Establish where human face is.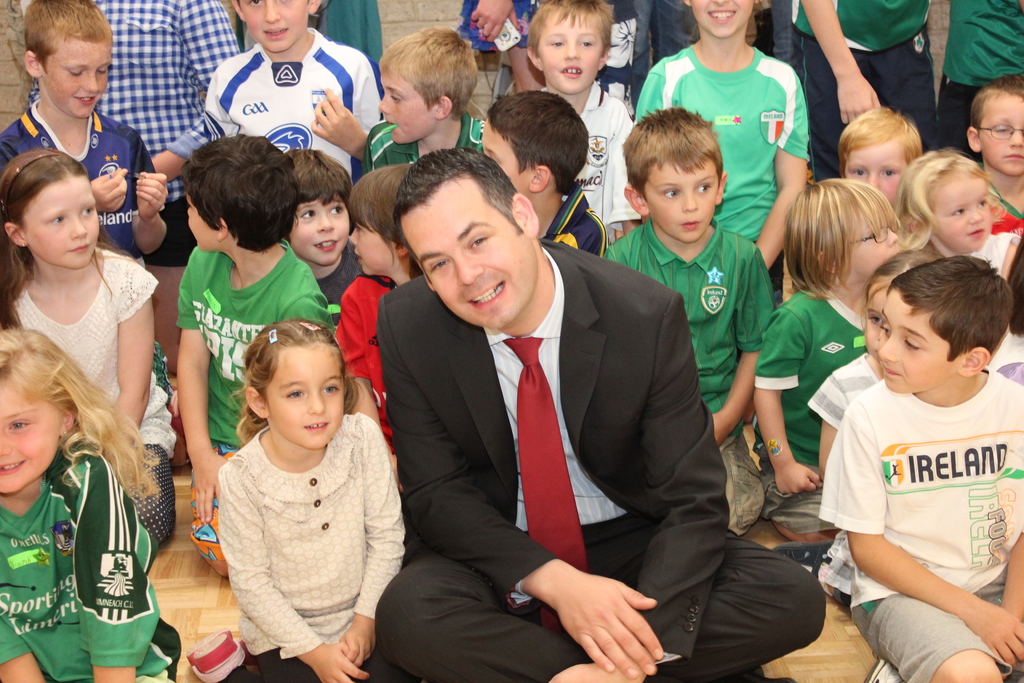
Established at <bbox>244, 0, 309, 52</bbox>.
